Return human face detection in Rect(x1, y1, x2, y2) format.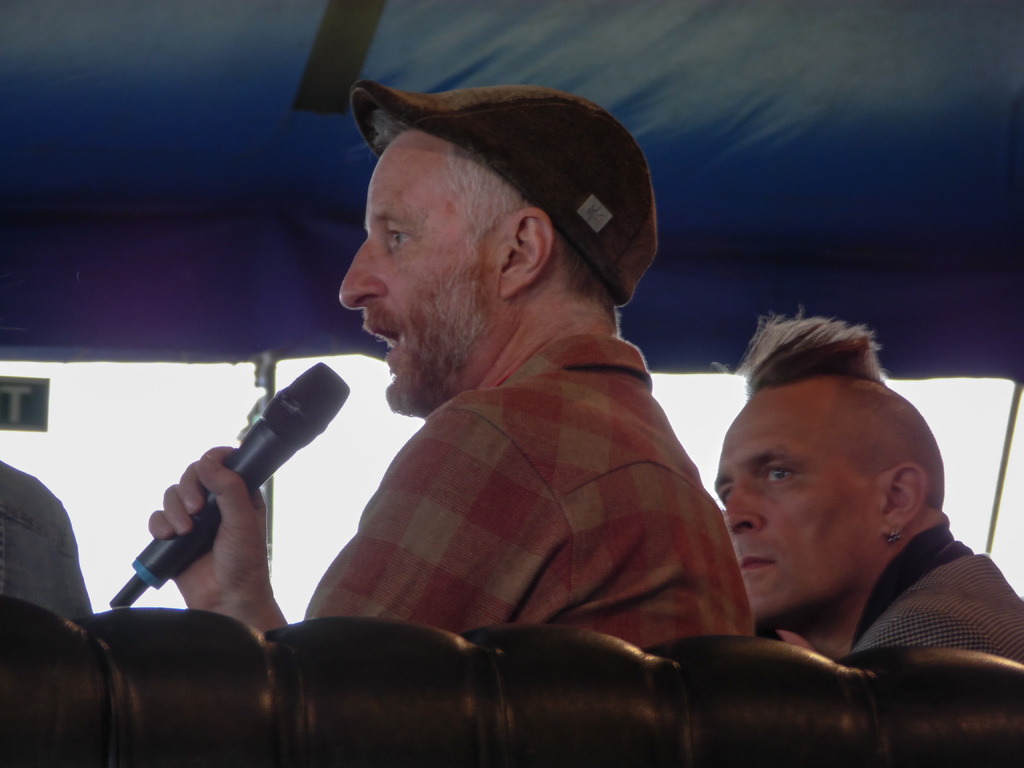
Rect(712, 383, 886, 622).
